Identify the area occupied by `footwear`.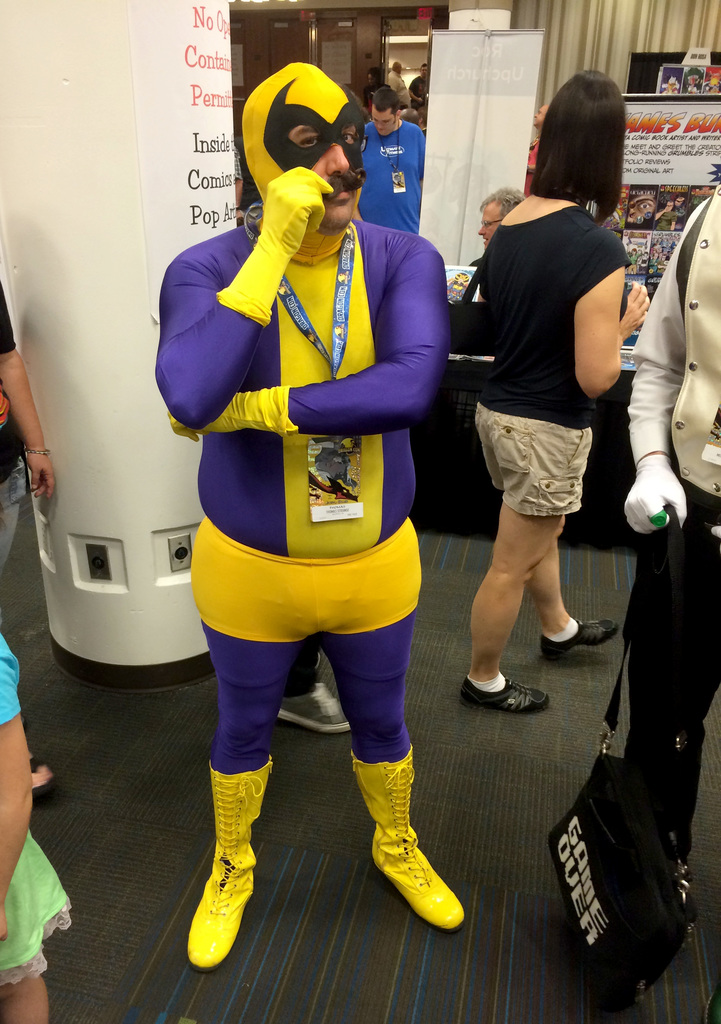
Area: detection(536, 621, 624, 662).
